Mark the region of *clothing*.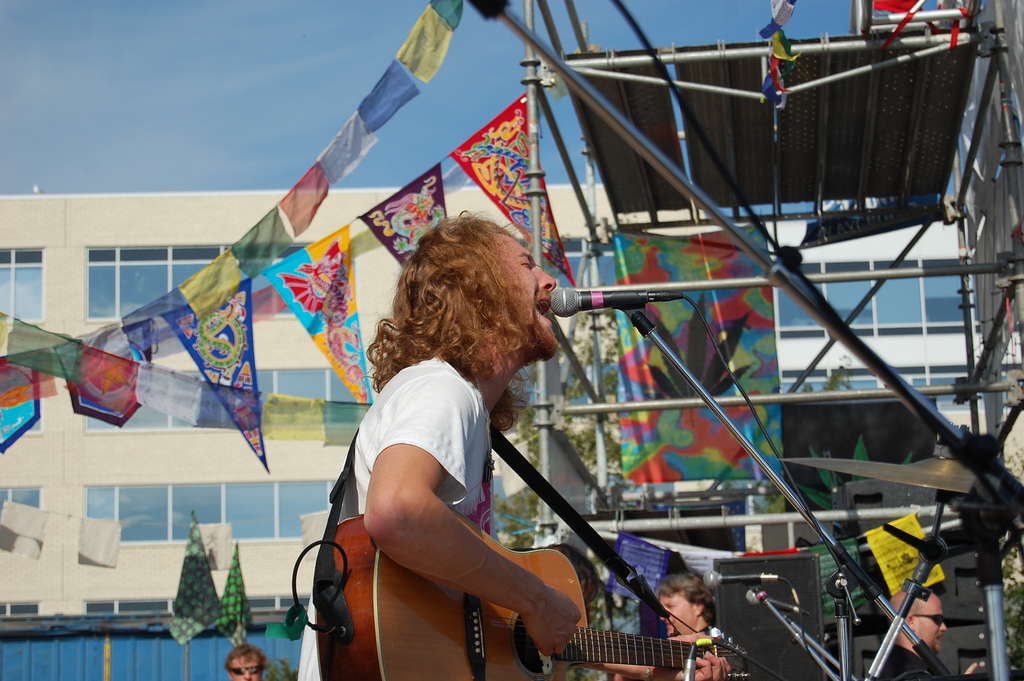
Region: [x1=877, y1=641, x2=936, y2=680].
